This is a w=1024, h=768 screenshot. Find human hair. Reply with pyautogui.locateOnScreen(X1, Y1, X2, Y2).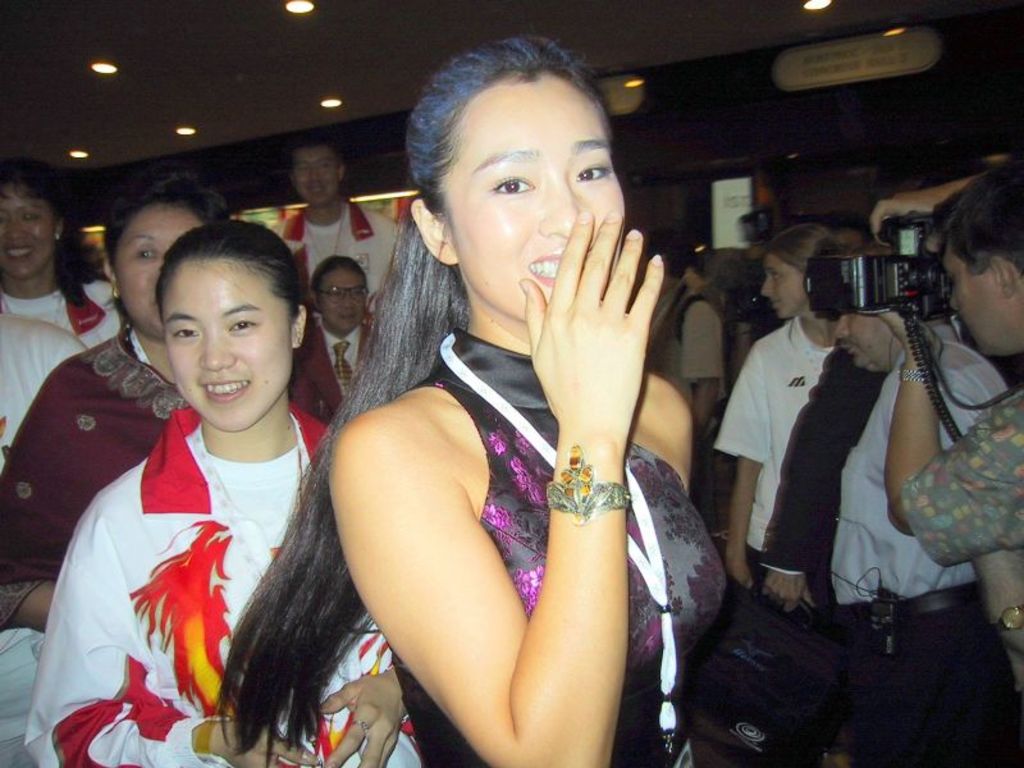
pyautogui.locateOnScreen(200, 31, 620, 755).
